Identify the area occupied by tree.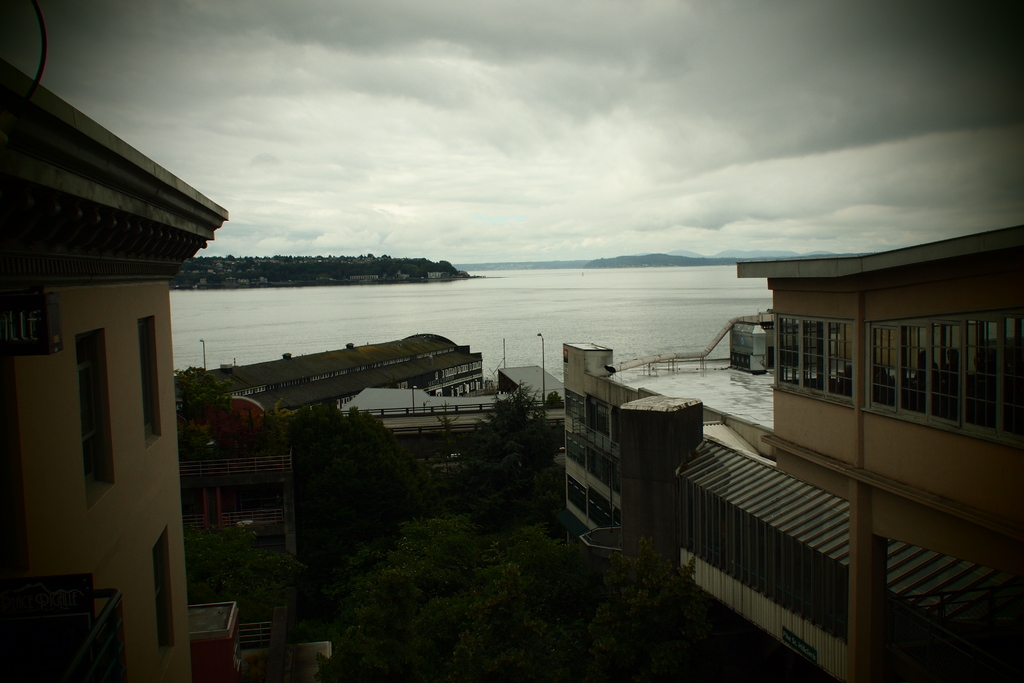
Area: region(275, 393, 412, 551).
